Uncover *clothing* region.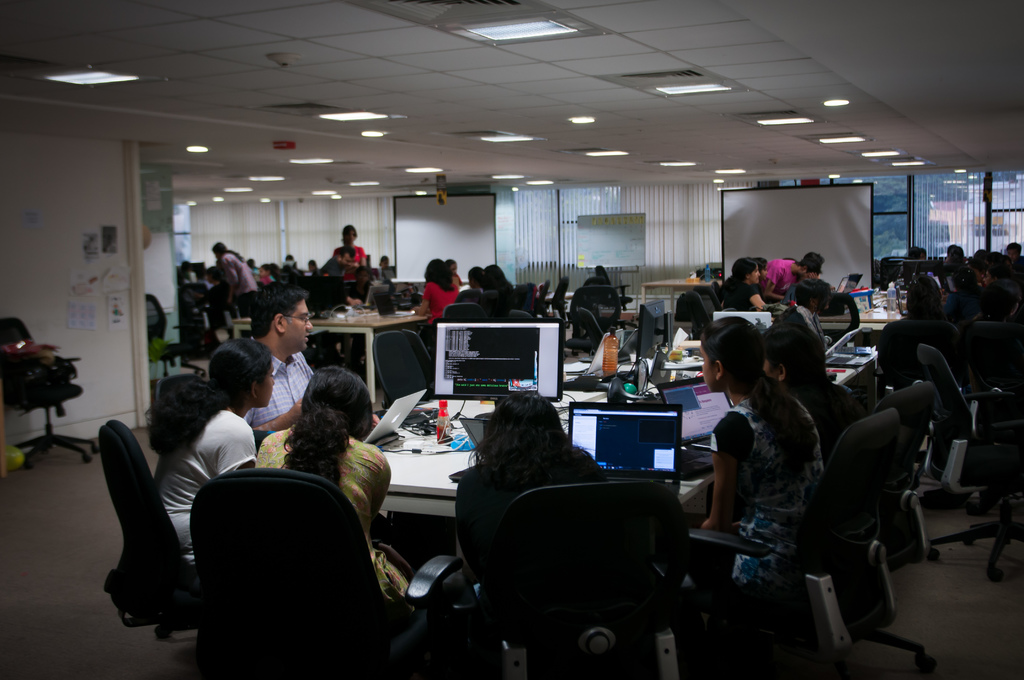
Uncovered: pyautogui.locateOnScreen(458, 436, 611, 562).
